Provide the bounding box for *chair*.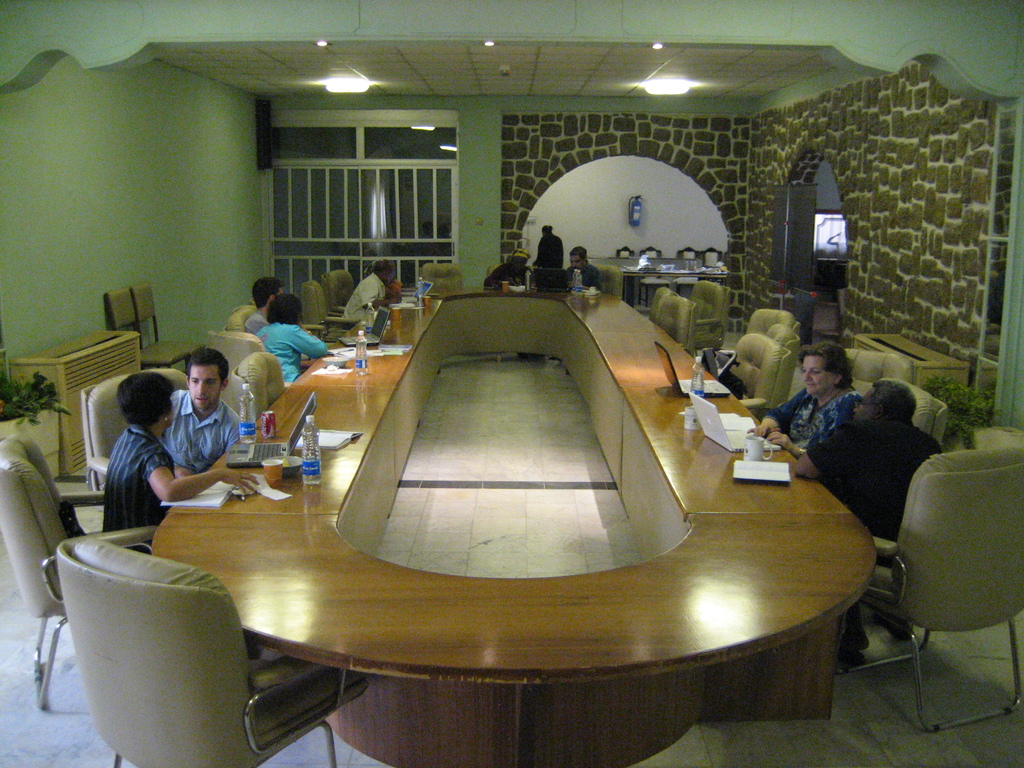
bbox=[649, 296, 698, 358].
